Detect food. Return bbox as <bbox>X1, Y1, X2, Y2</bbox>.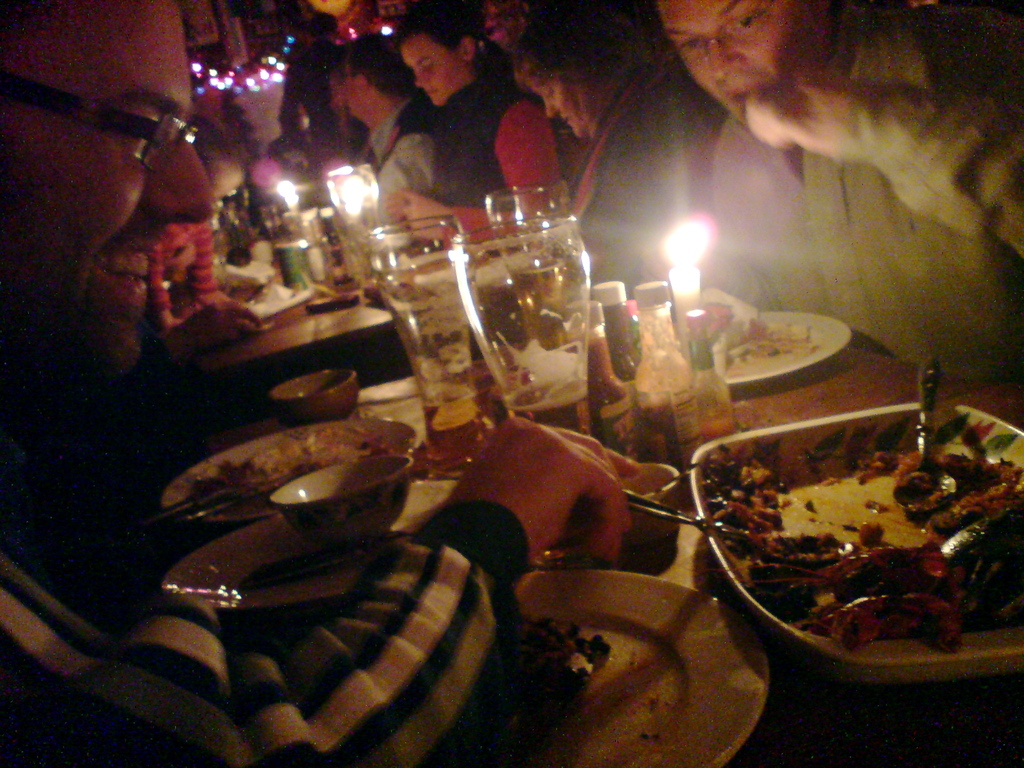
<bbox>189, 426, 397, 504</bbox>.
